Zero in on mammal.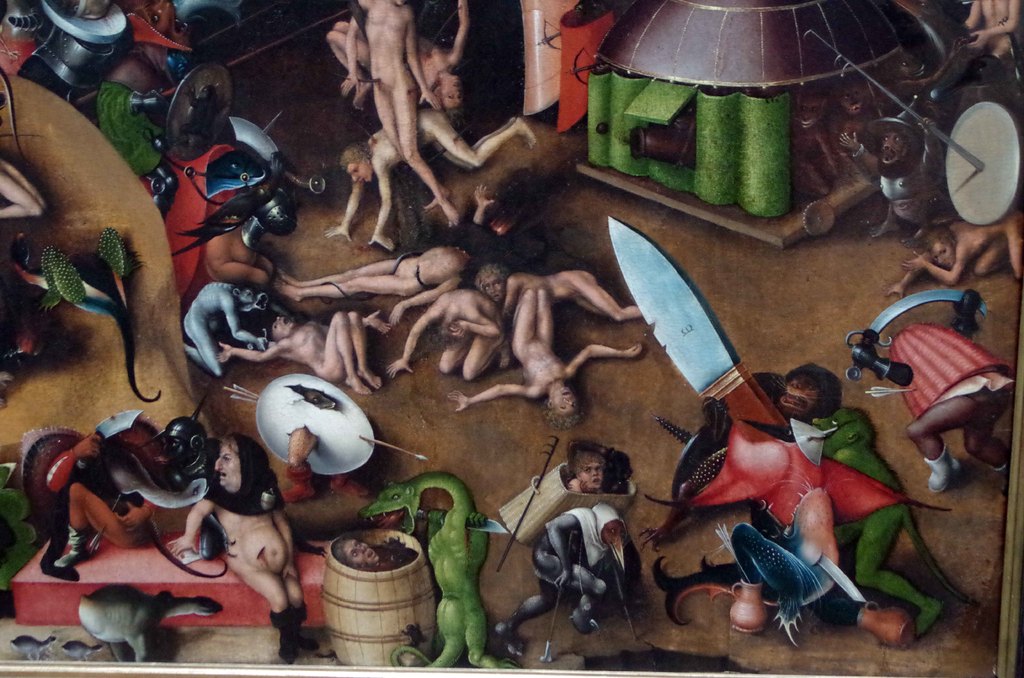
Zeroed in: [x1=883, y1=206, x2=1023, y2=298].
